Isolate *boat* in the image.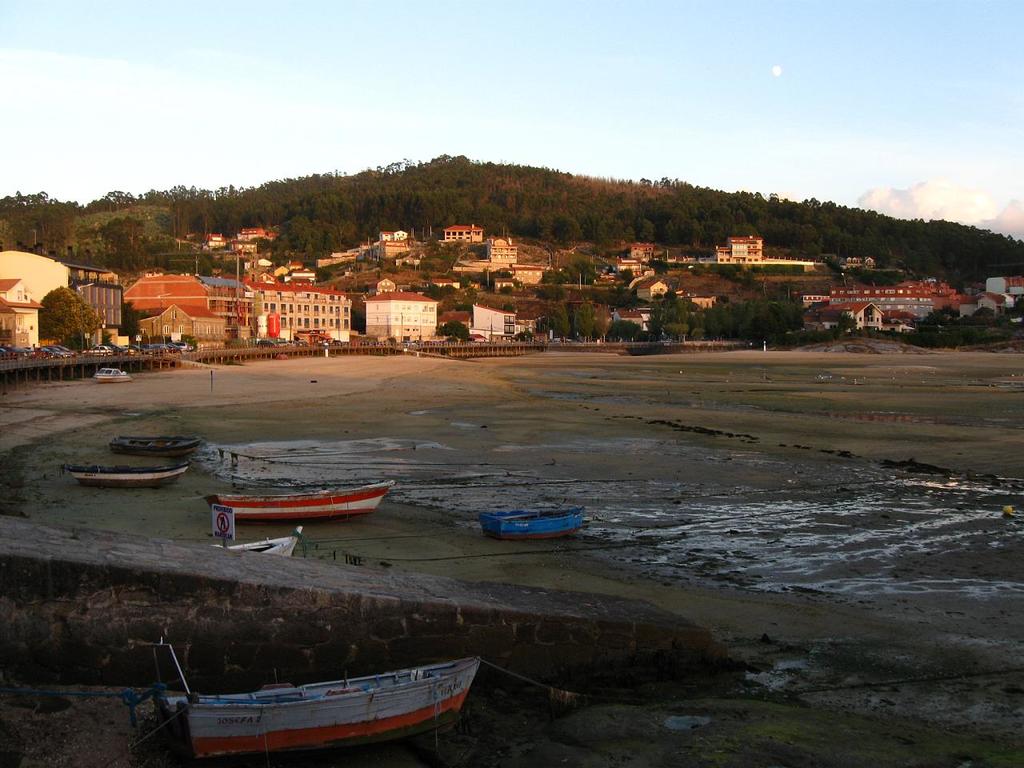
Isolated region: l=164, t=637, r=482, b=760.
